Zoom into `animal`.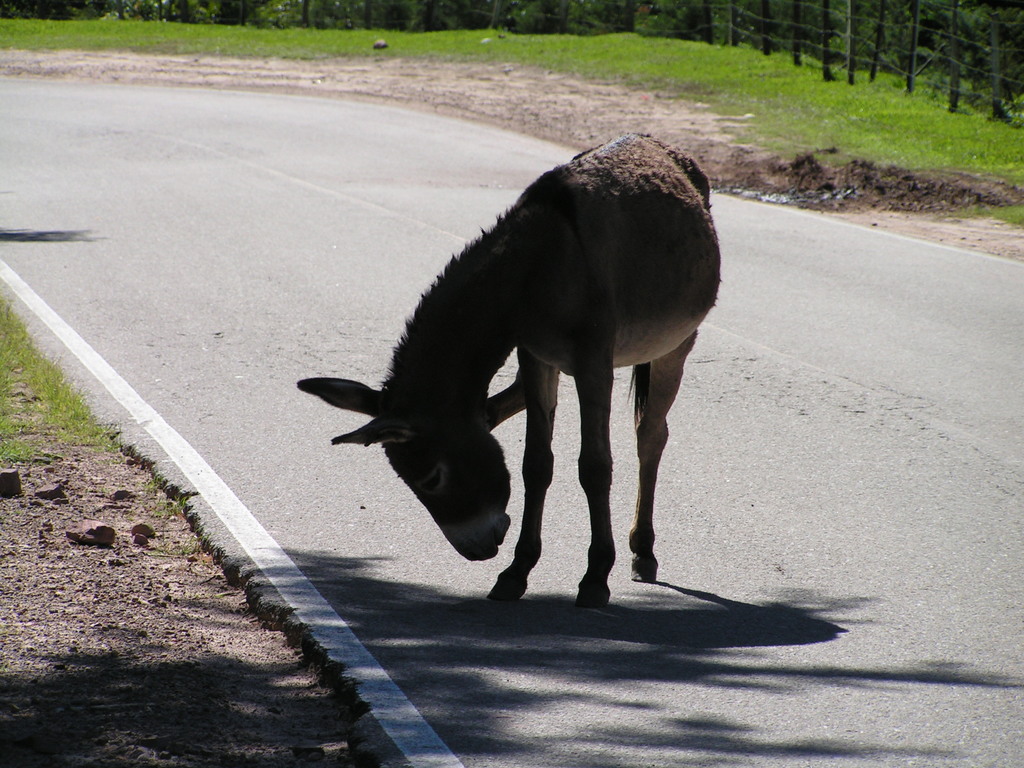
Zoom target: (left=294, top=124, right=726, bottom=607).
